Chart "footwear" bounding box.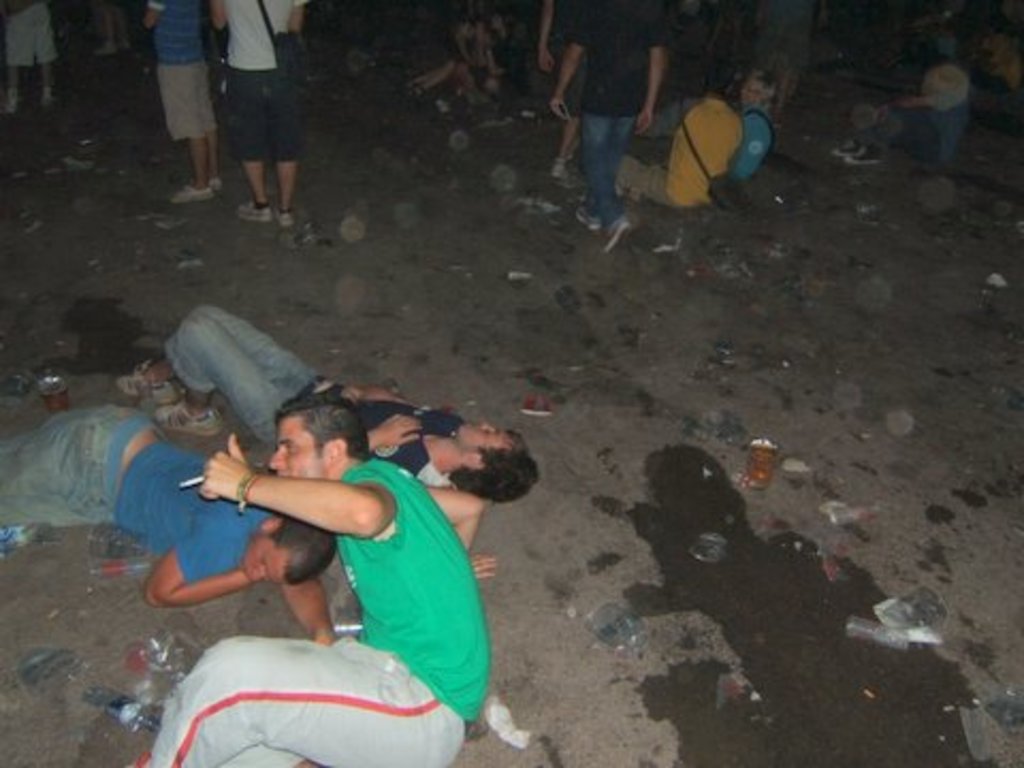
Charted: bbox(235, 196, 271, 224).
